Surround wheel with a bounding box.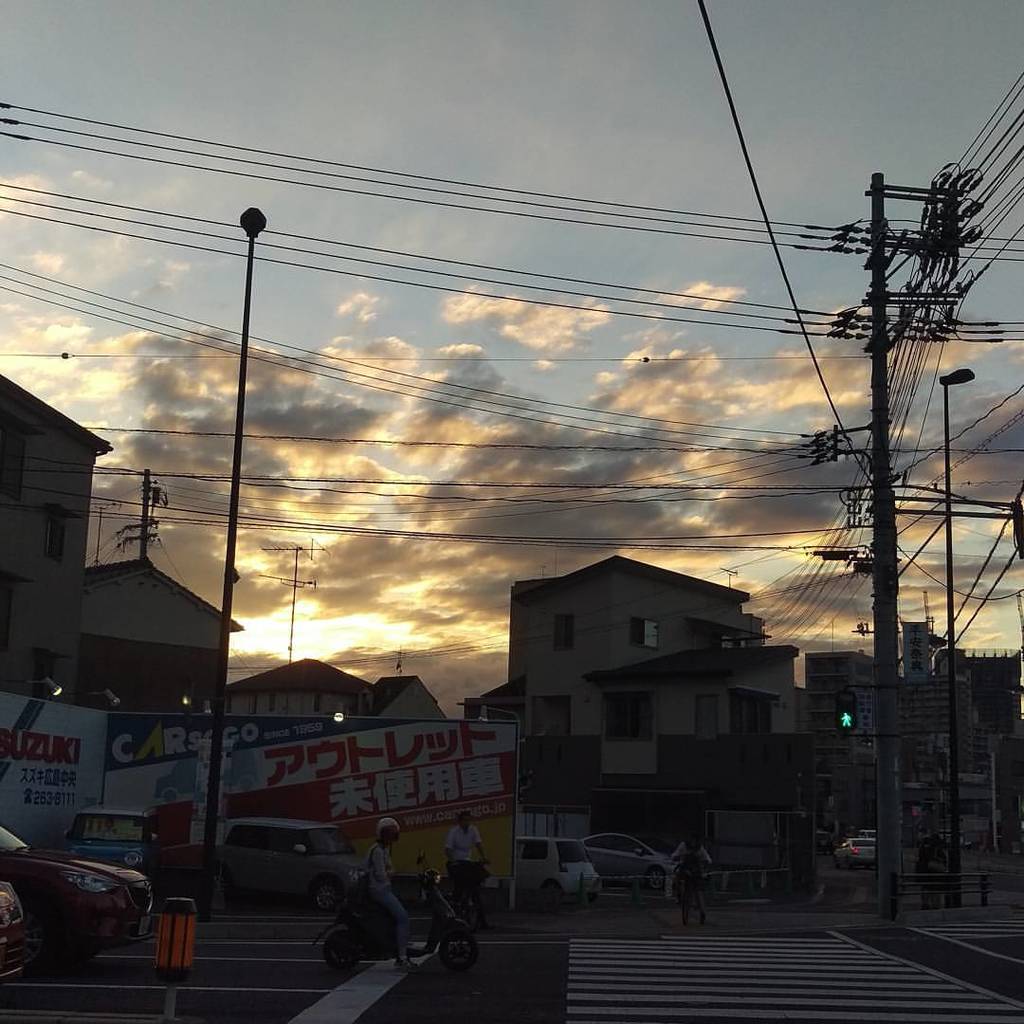
rect(324, 934, 361, 967).
